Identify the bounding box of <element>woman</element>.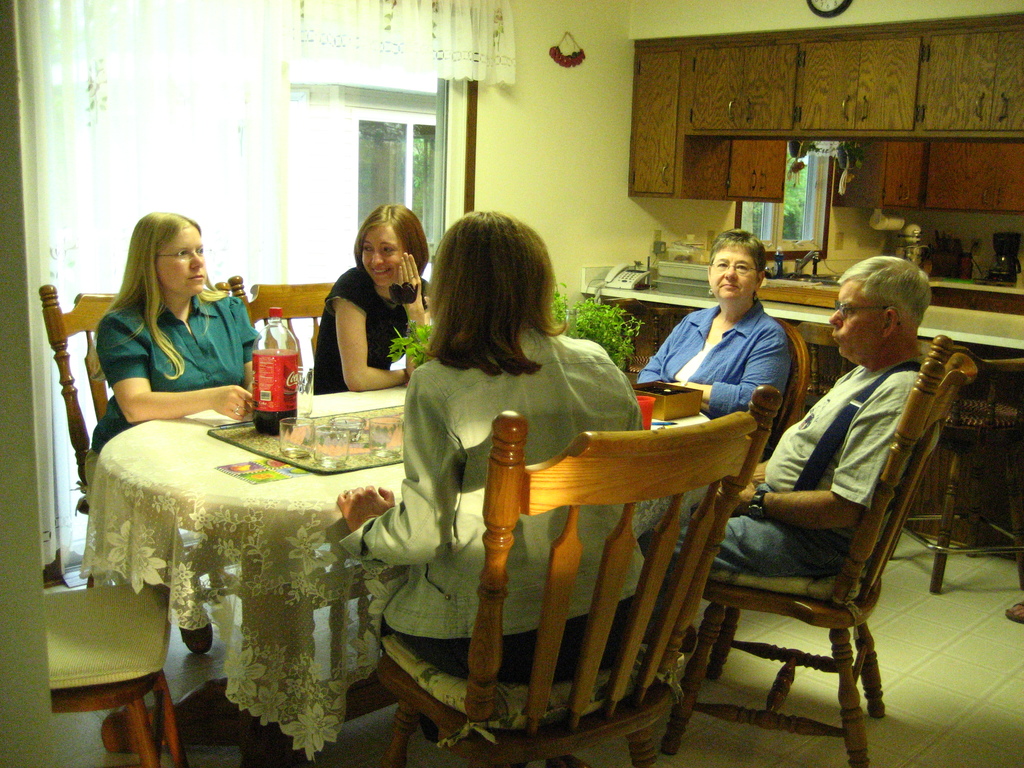
628/224/783/410.
